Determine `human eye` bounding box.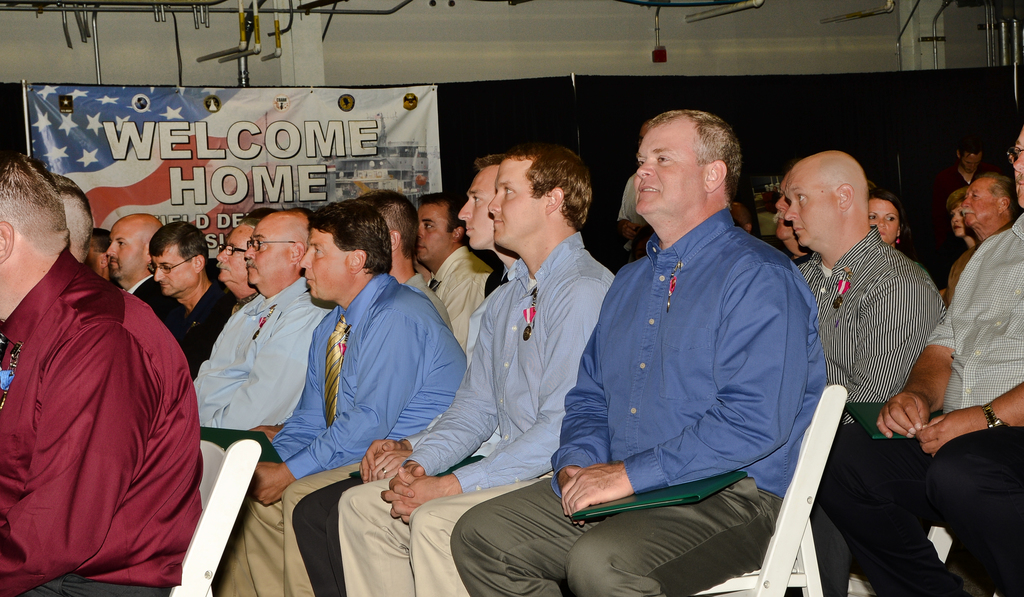
Determined: bbox=(118, 241, 125, 248).
